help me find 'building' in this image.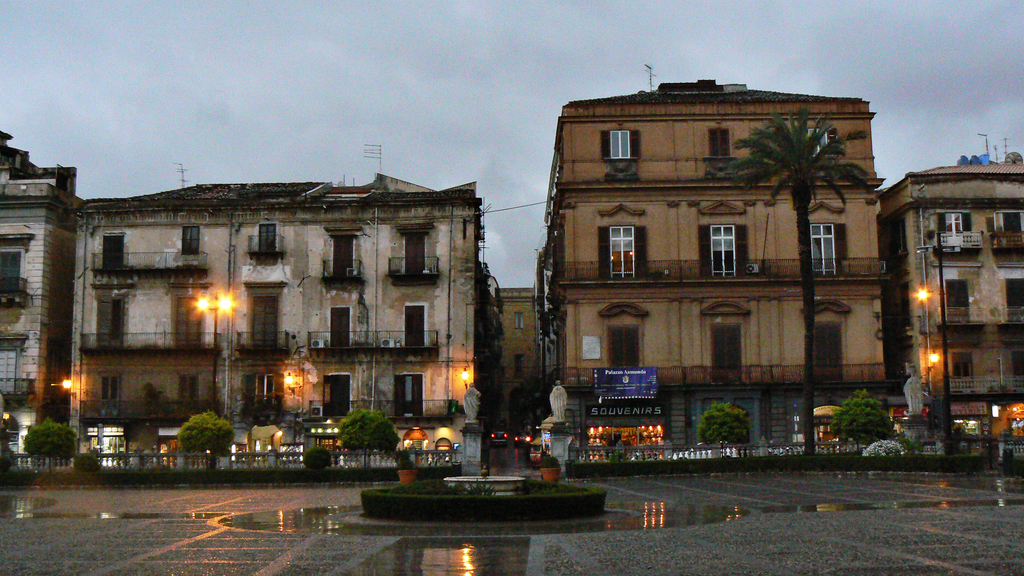
Found it: (left=535, top=65, right=883, bottom=452).
